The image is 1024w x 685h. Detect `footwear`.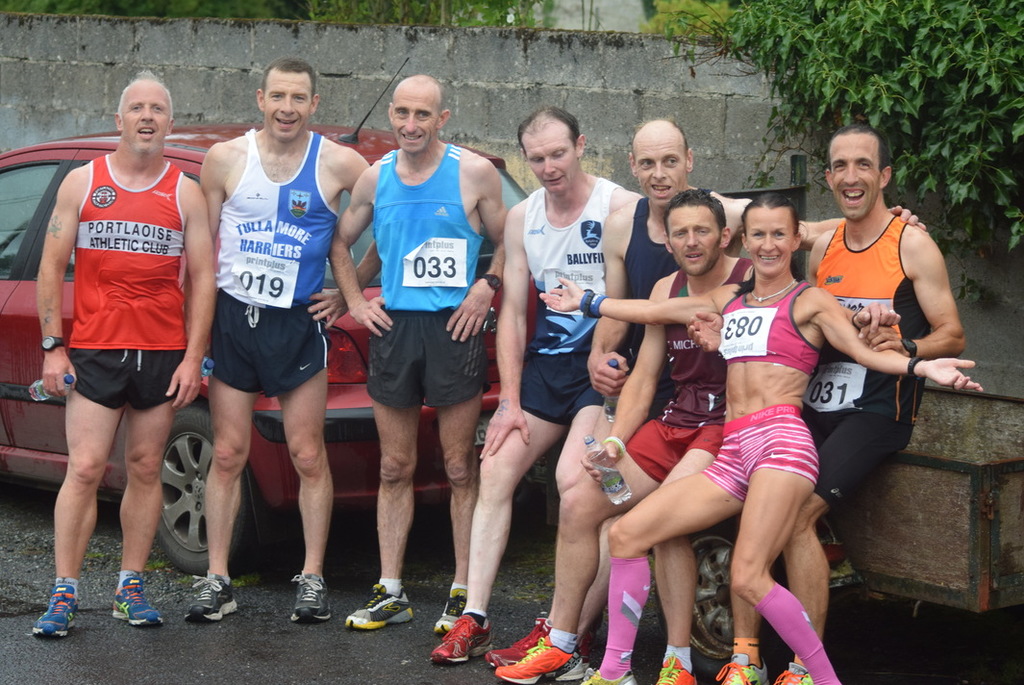
Detection: [493,632,589,684].
